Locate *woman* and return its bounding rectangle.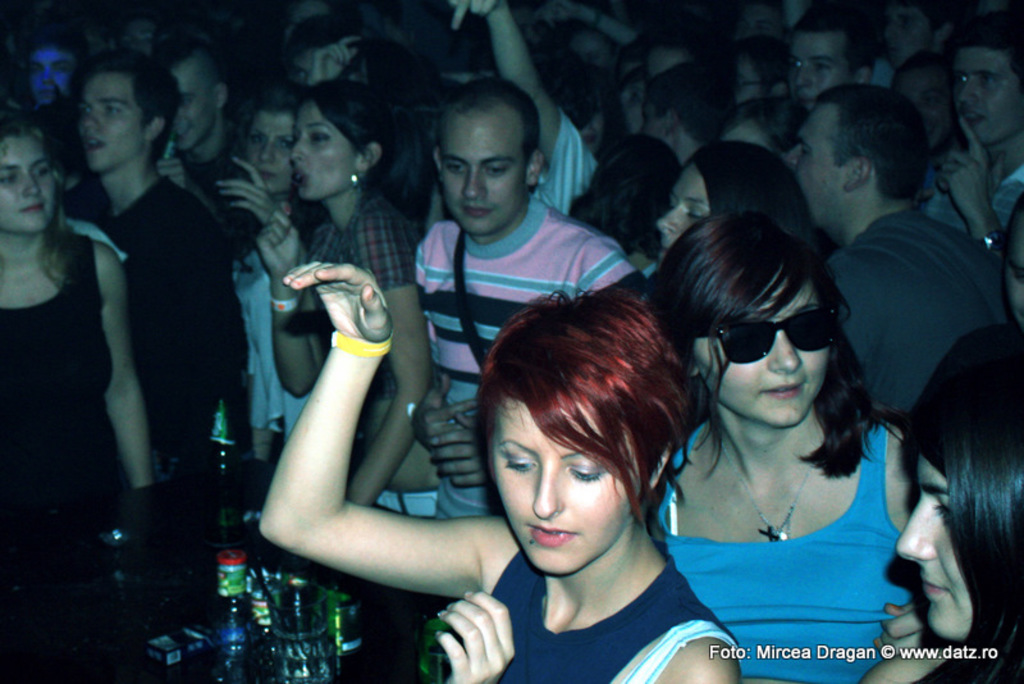
<bbox>253, 78, 440, 524</bbox>.
